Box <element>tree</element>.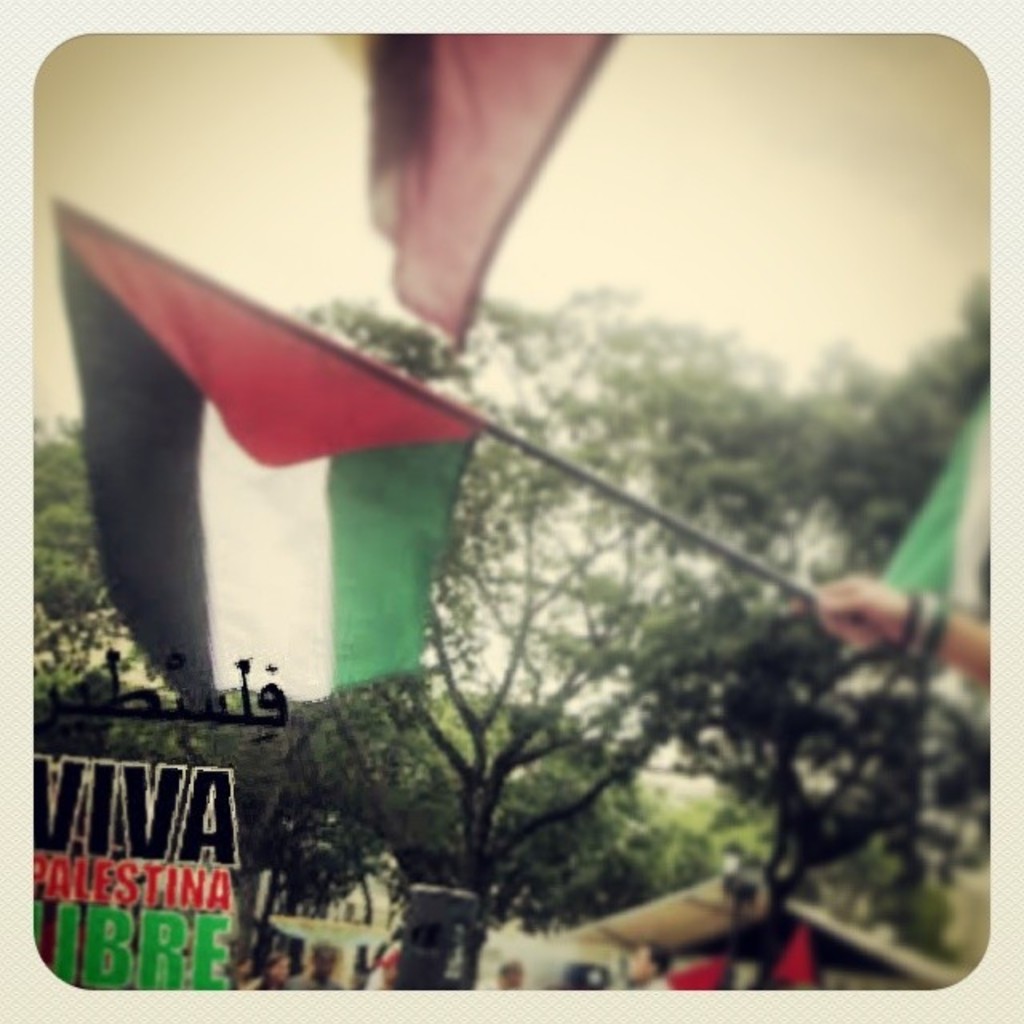
37/411/139/696.
